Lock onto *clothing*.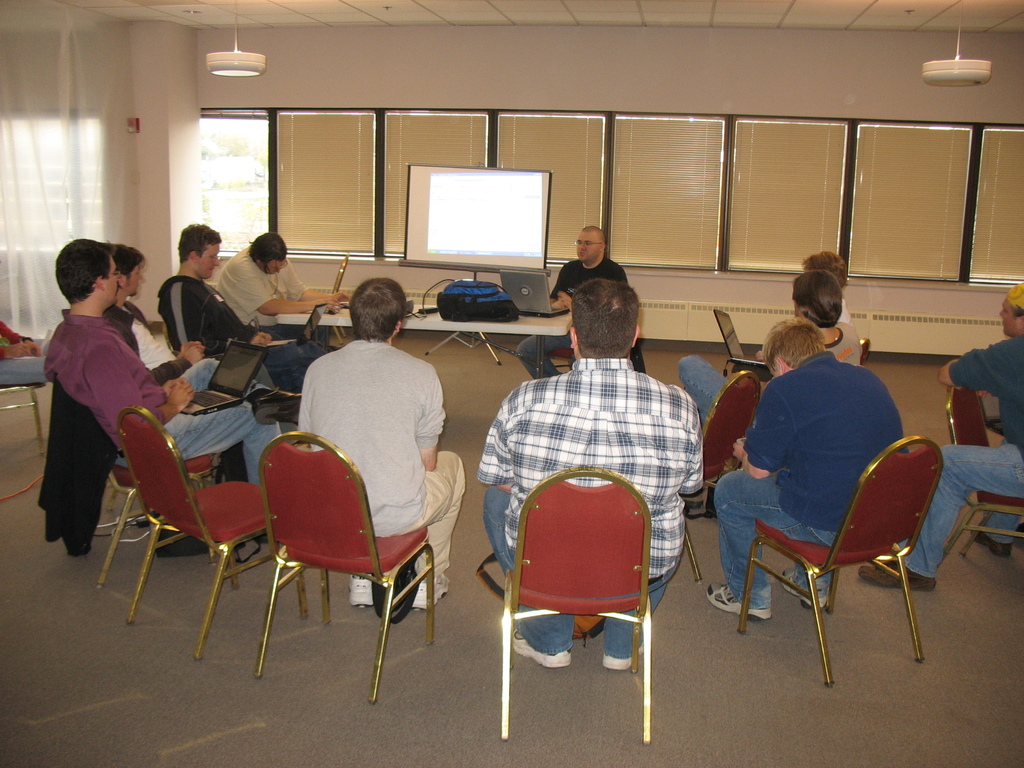
Locked: [841,319,861,371].
